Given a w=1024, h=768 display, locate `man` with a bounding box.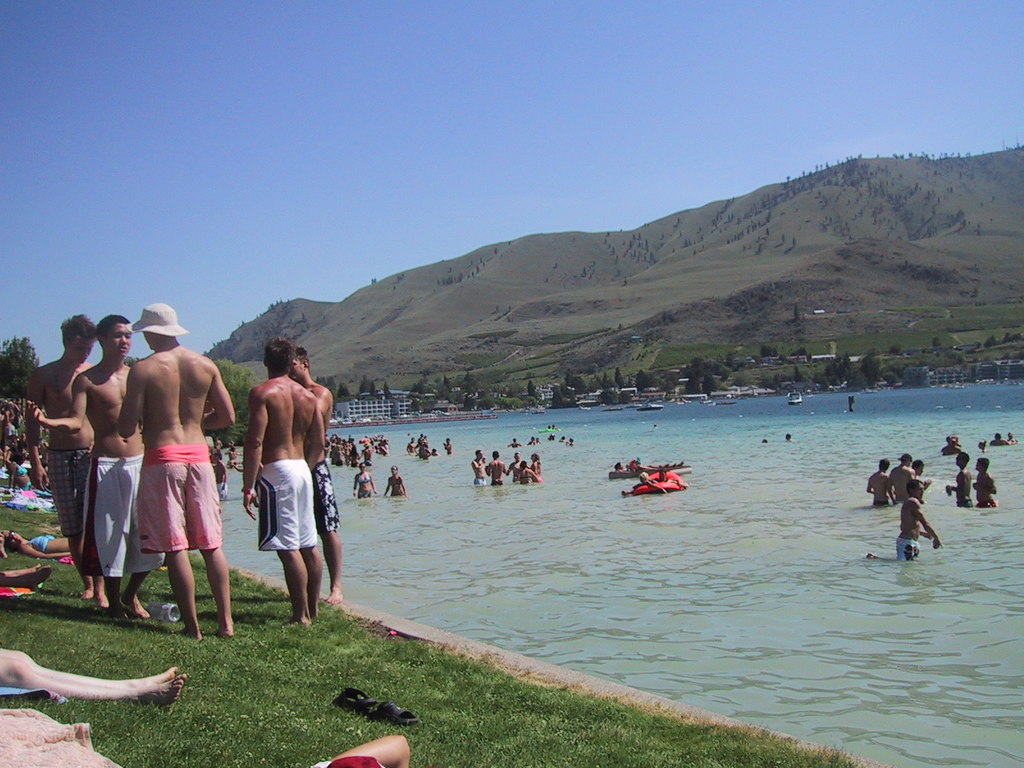
Located: bbox(975, 467, 994, 503).
